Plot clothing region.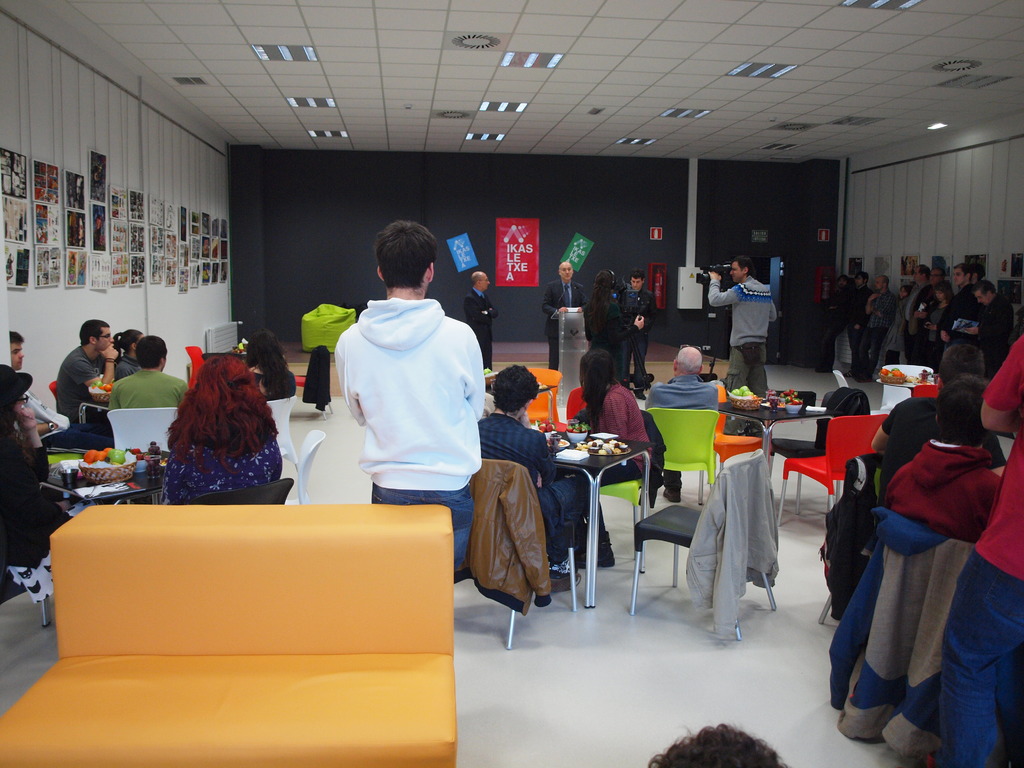
Plotted at BBox(615, 286, 656, 379).
